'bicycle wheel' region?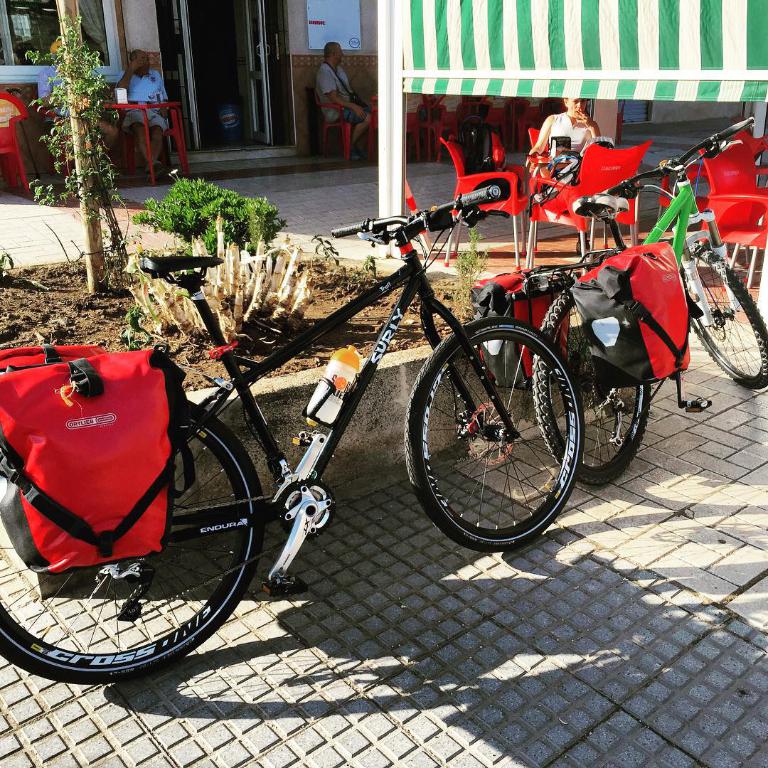
<region>405, 313, 586, 549</region>
